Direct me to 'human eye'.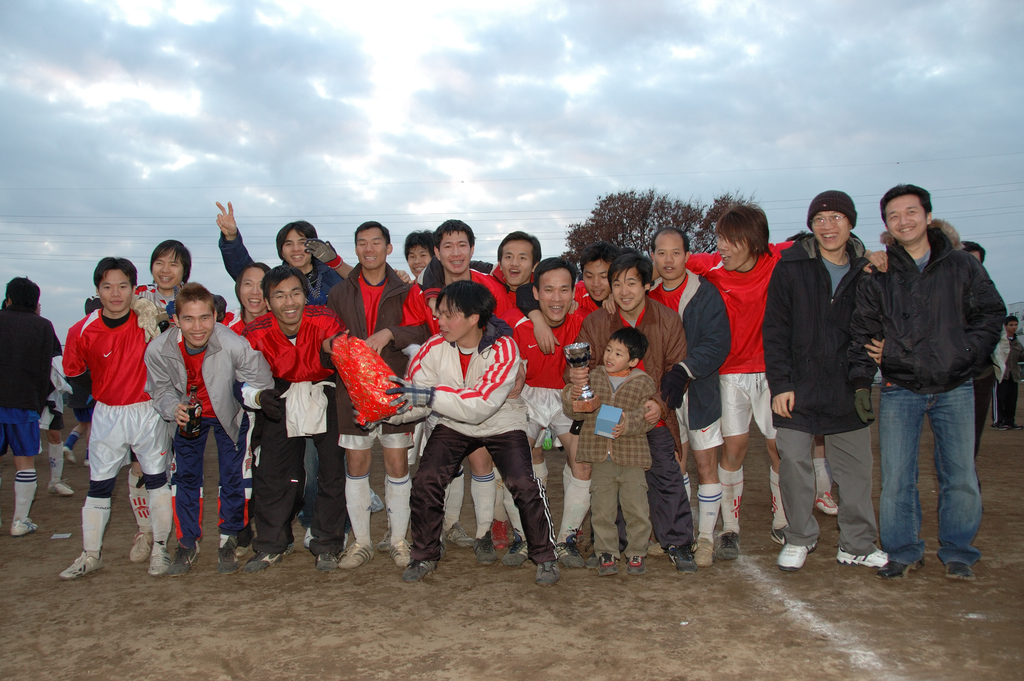
Direction: bbox=(518, 254, 529, 263).
